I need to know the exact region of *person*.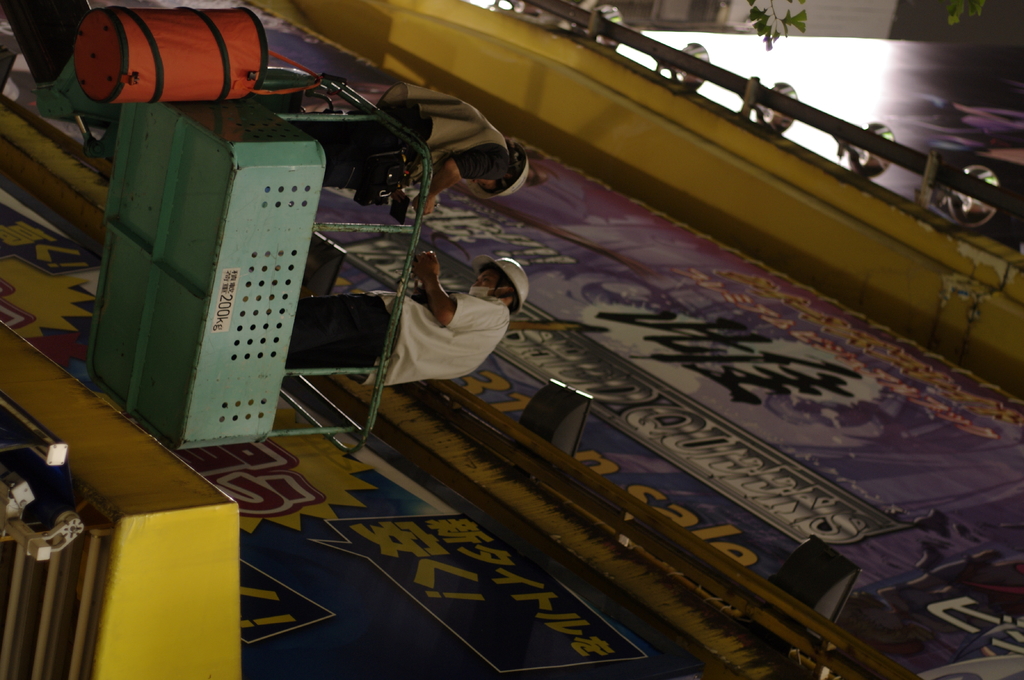
Region: [288,78,534,213].
